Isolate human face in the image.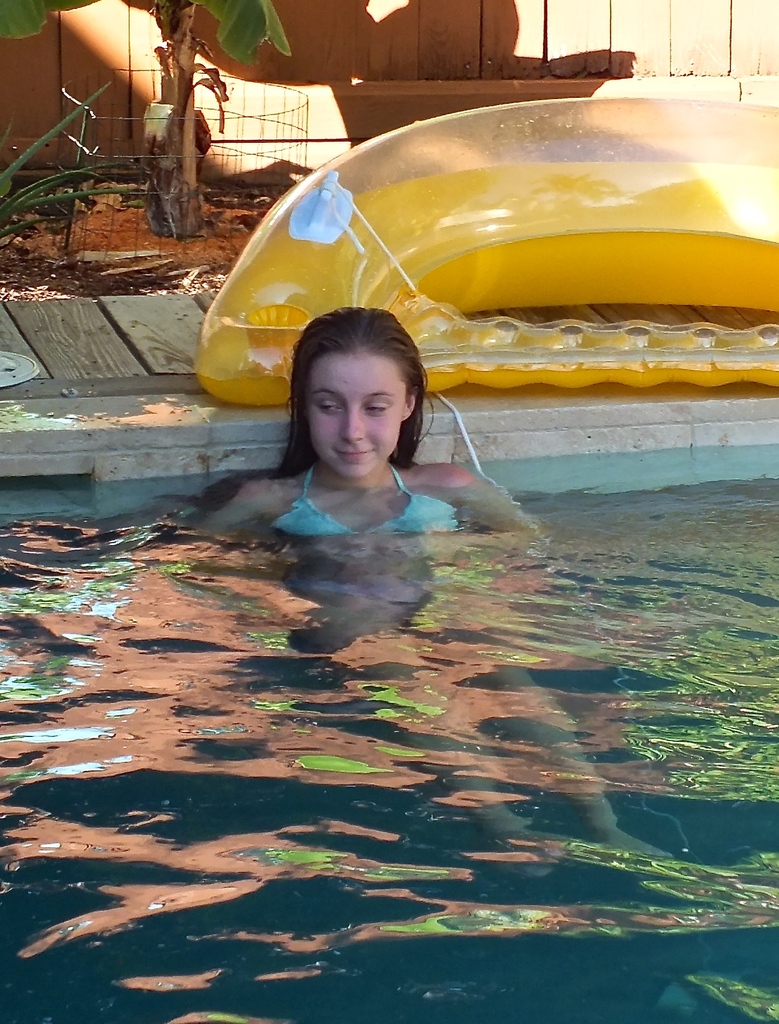
Isolated region: bbox=(304, 350, 409, 476).
